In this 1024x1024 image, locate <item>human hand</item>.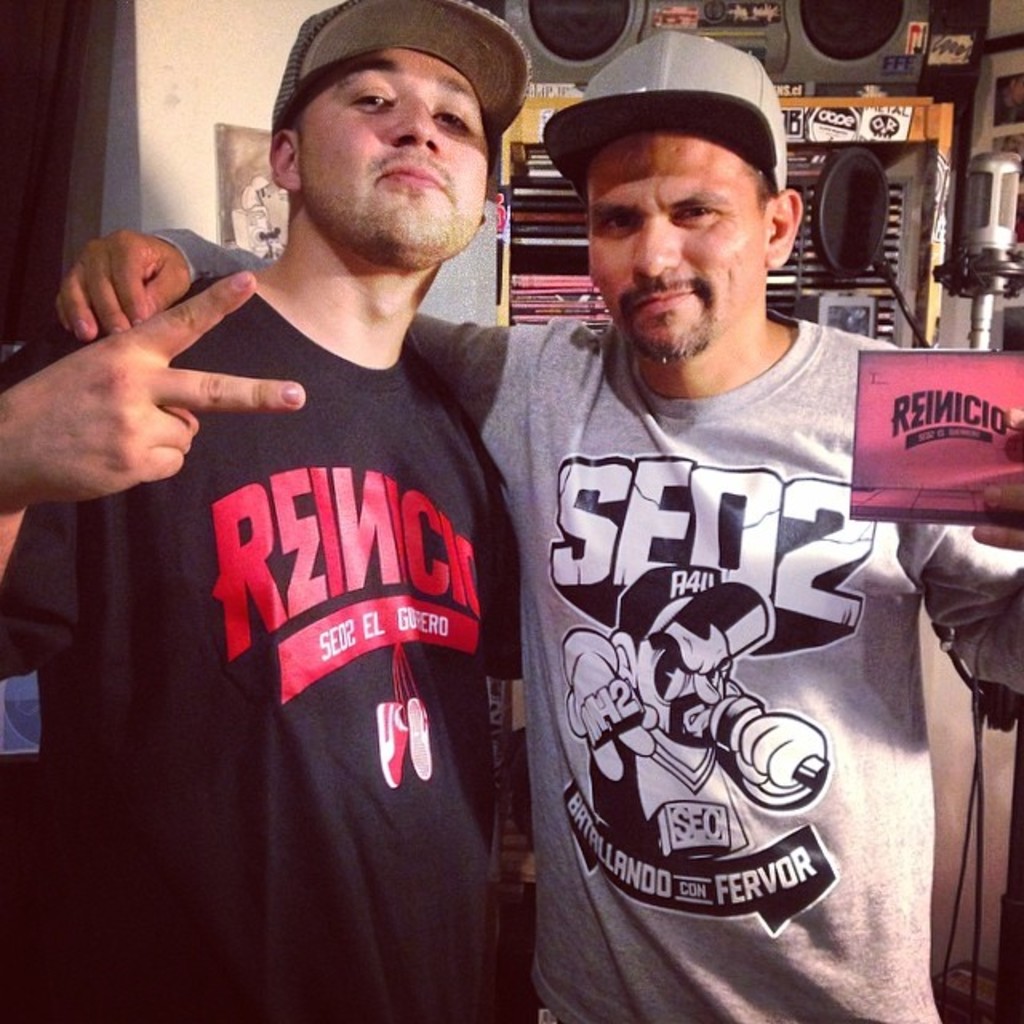
Bounding box: box(32, 238, 256, 512).
